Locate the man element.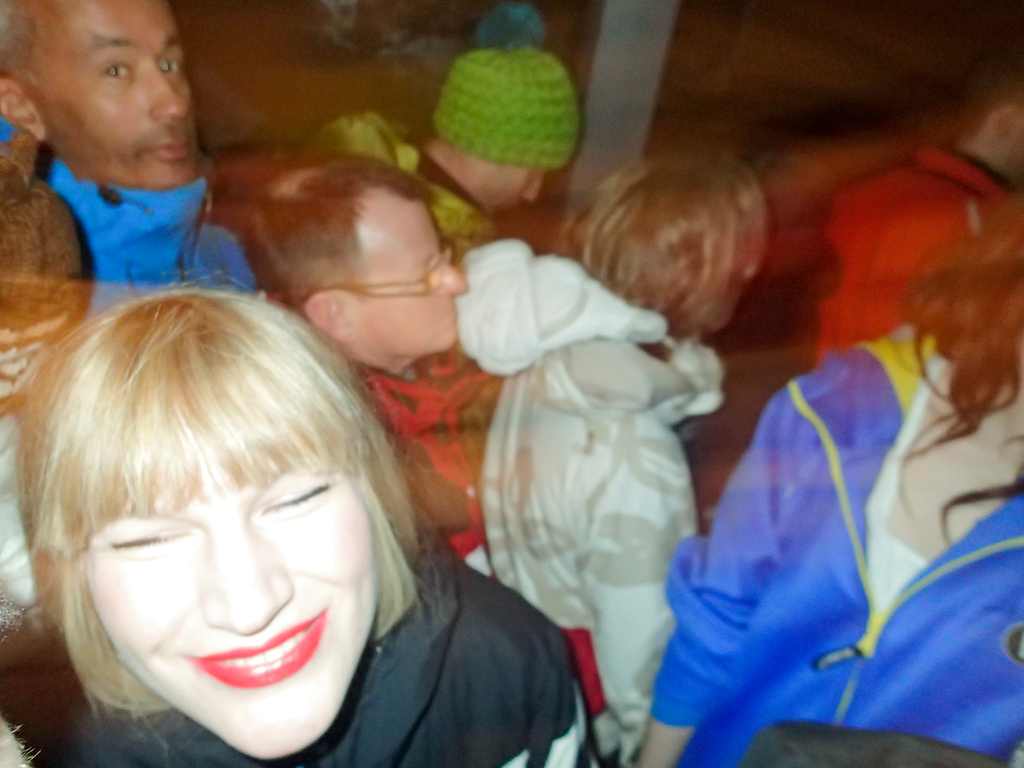
Element bbox: {"x1": 319, "y1": 0, "x2": 580, "y2": 261}.
